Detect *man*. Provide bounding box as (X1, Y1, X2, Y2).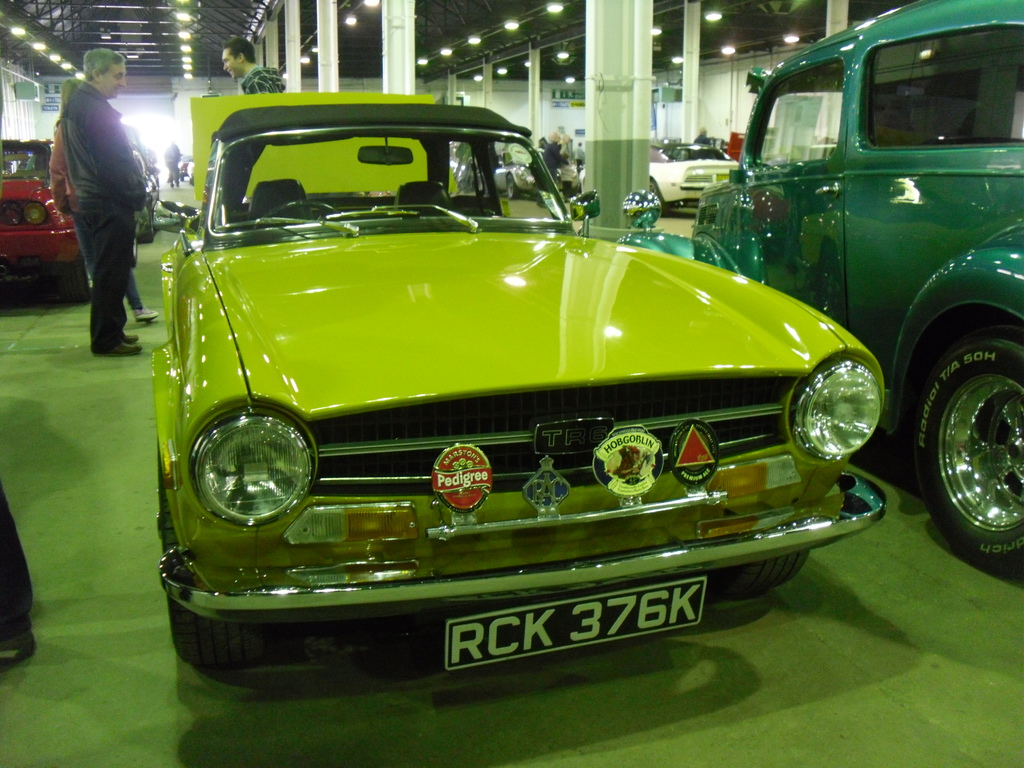
(42, 44, 179, 413).
